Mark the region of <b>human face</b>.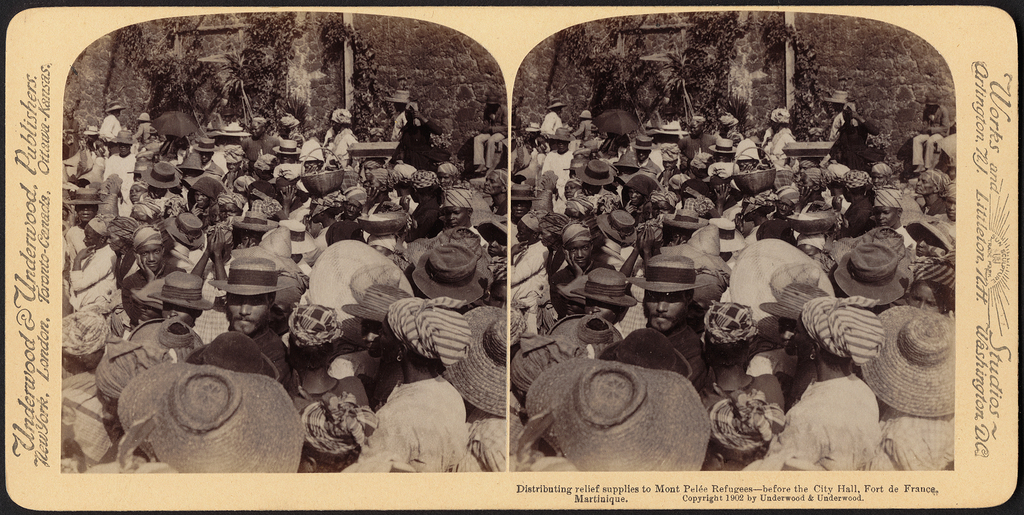
Region: bbox(780, 320, 804, 354).
